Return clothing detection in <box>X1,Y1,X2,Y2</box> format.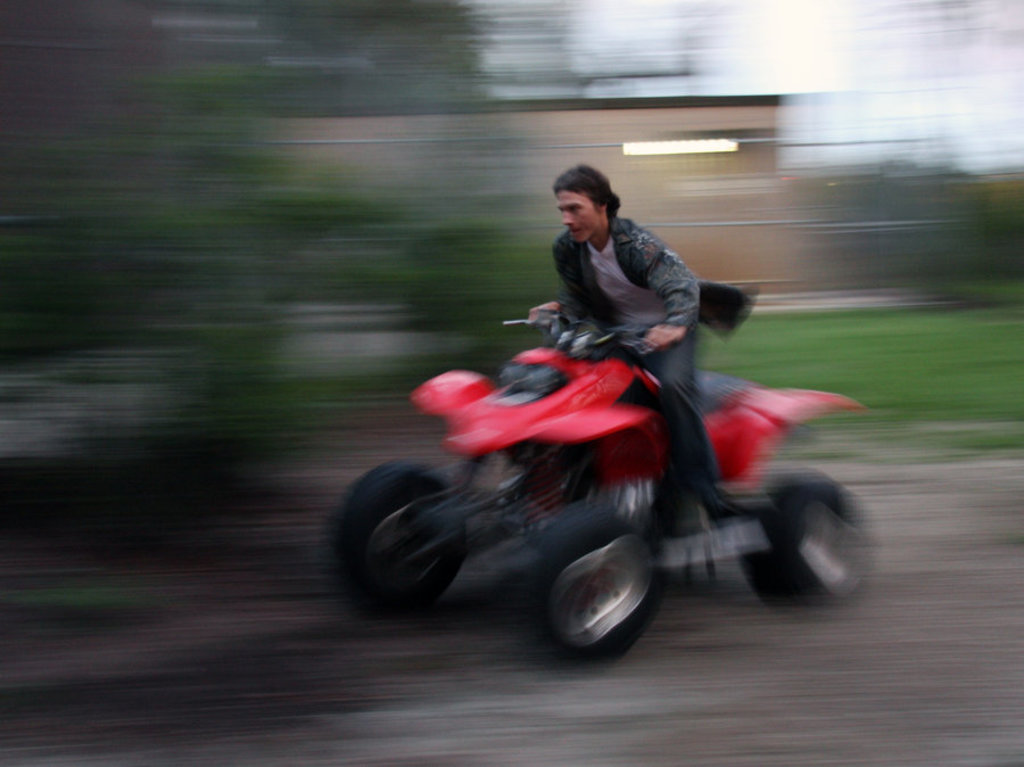
<box>562,220,755,489</box>.
